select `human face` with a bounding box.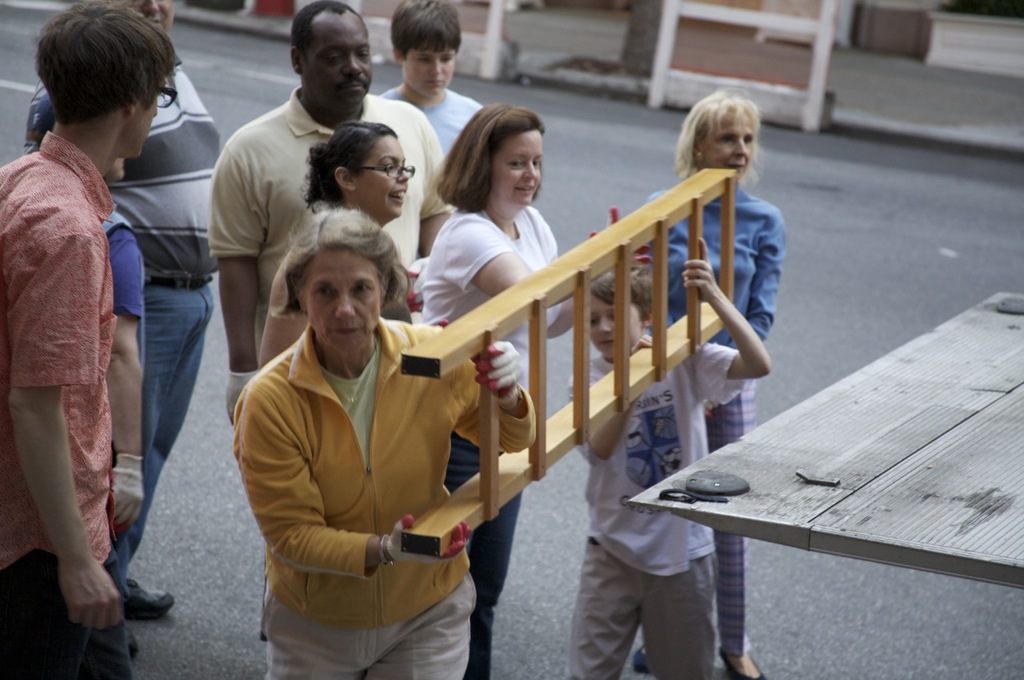
116 0 171 33.
